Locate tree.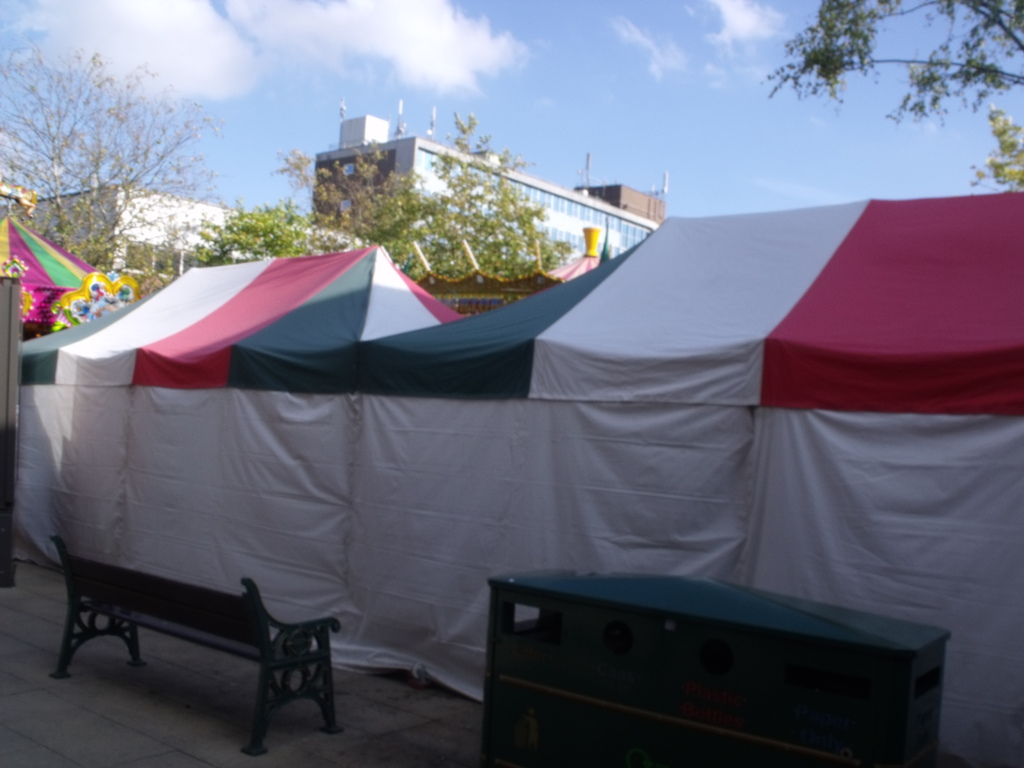
Bounding box: rect(760, 0, 1023, 120).
